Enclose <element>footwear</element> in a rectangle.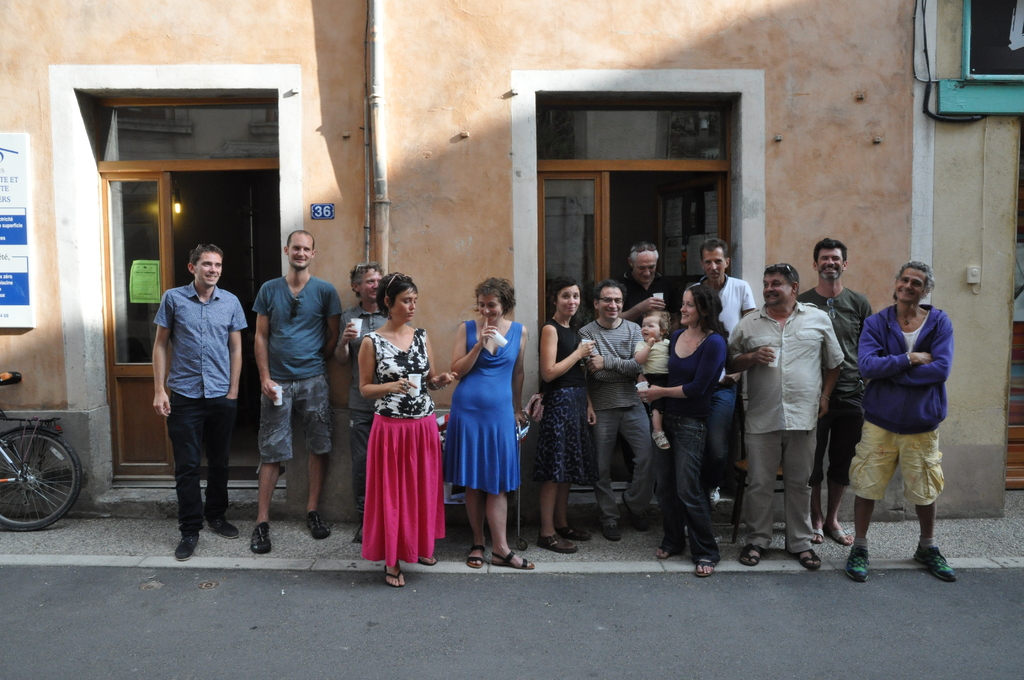
[left=693, top=560, right=712, bottom=575].
